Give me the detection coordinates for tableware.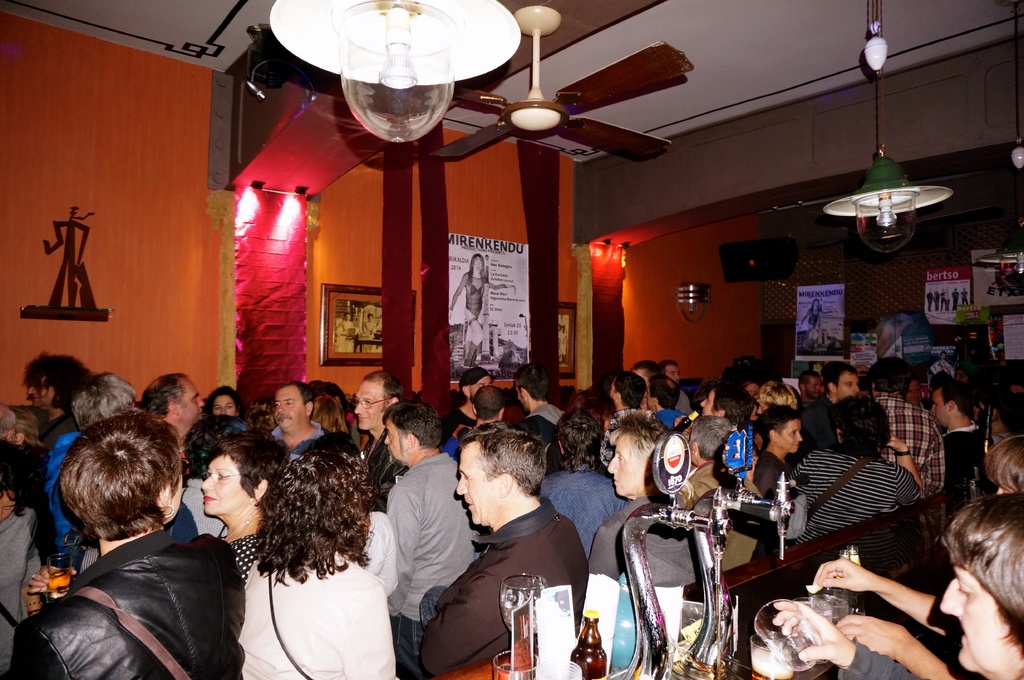
<box>499,574,547,638</box>.
